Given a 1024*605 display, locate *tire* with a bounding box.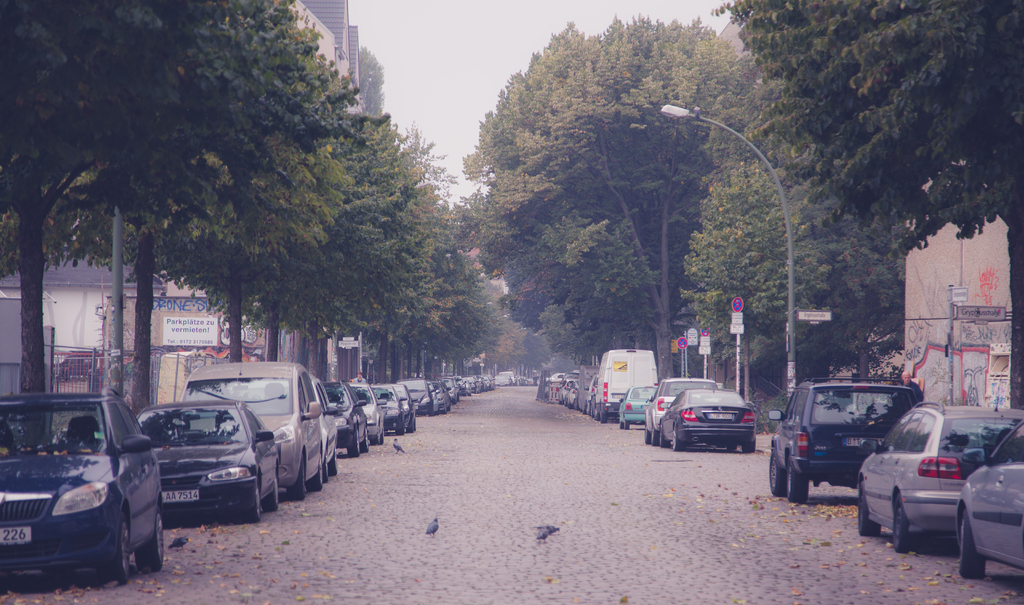
Located: (786,449,807,503).
